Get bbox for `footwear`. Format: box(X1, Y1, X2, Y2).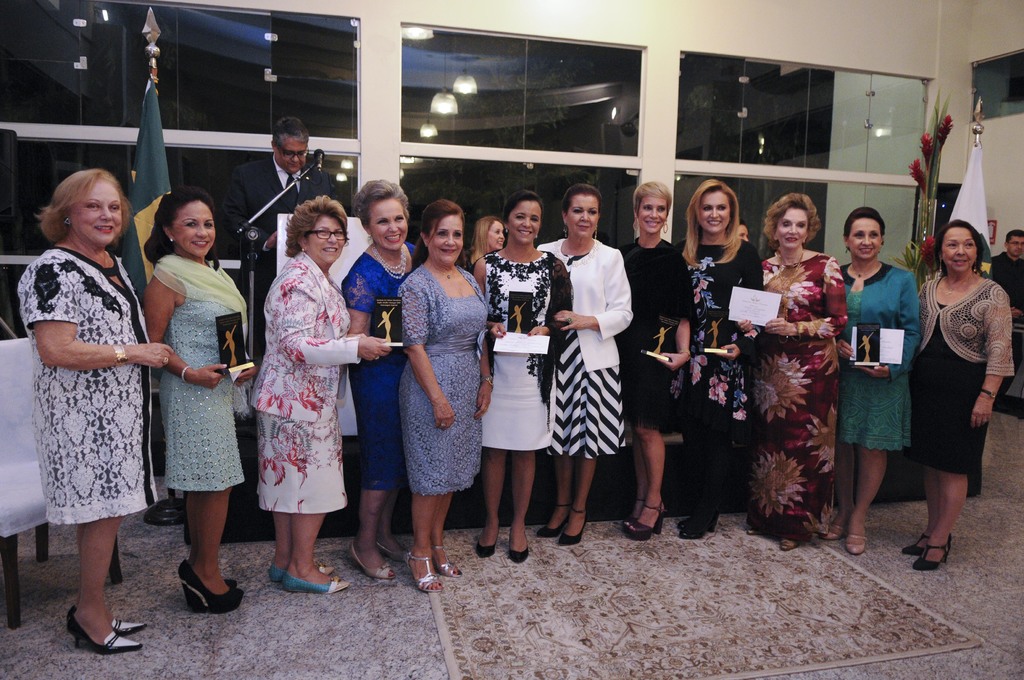
box(176, 555, 244, 609).
